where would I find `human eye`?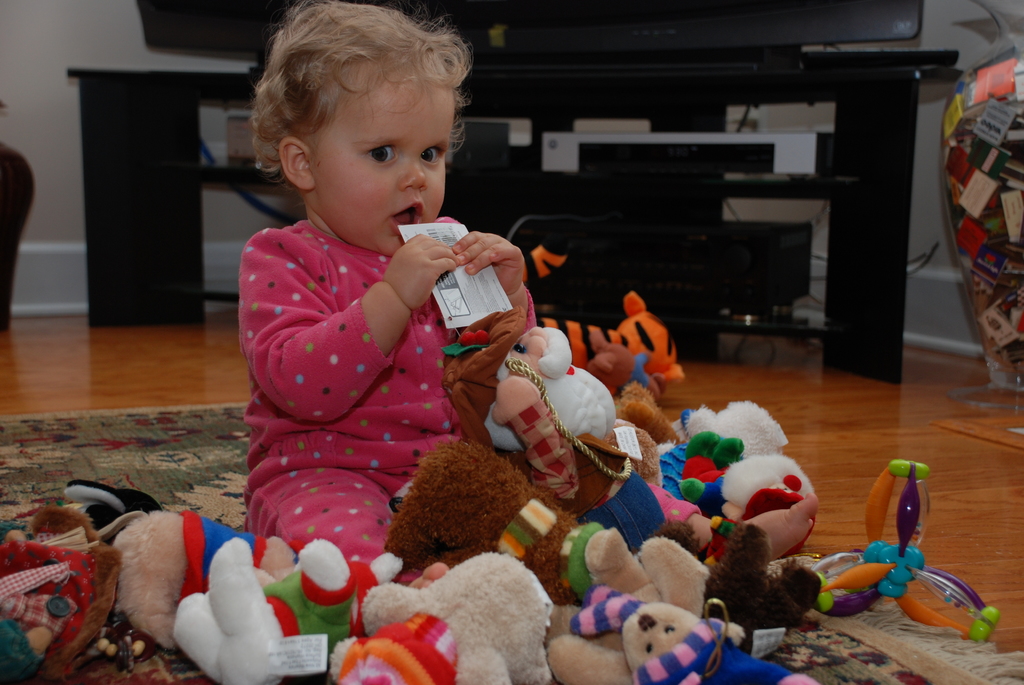
At (left=367, top=143, right=399, bottom=168).
